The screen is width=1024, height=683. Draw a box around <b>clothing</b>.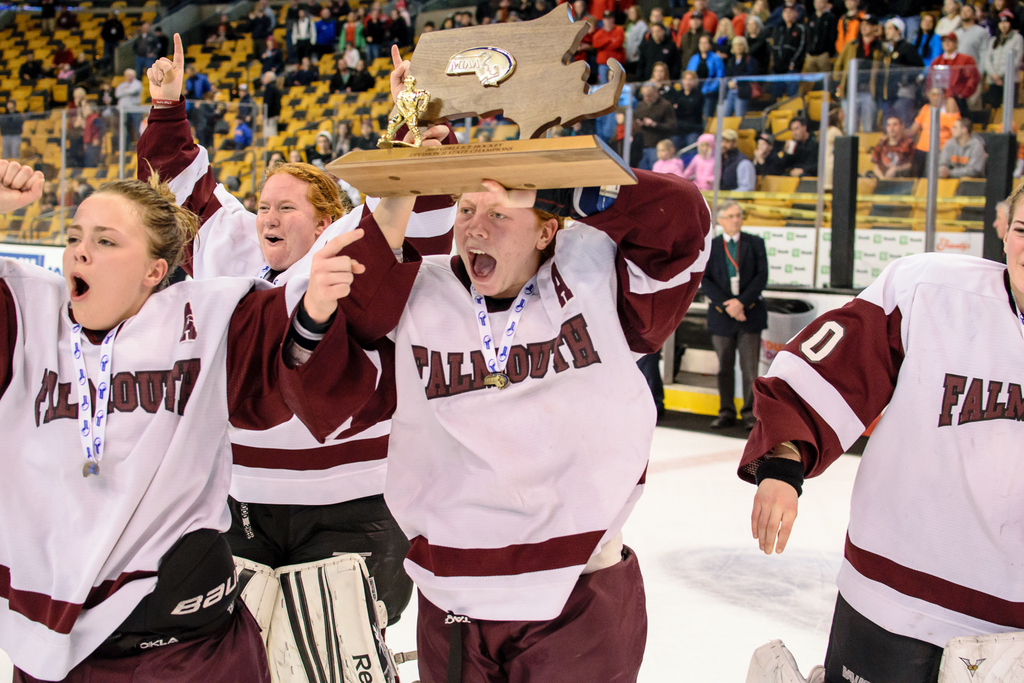
rect(744, 28, 776, 85).
